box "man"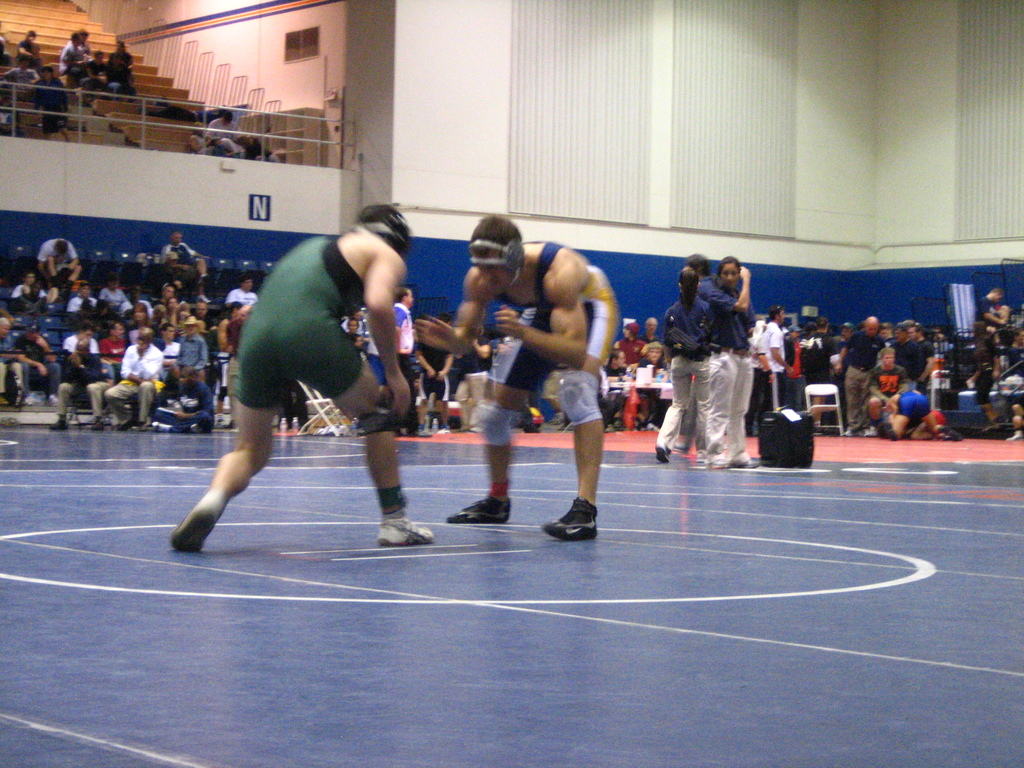
x1=116 y1=284 x2=157 y2=317
